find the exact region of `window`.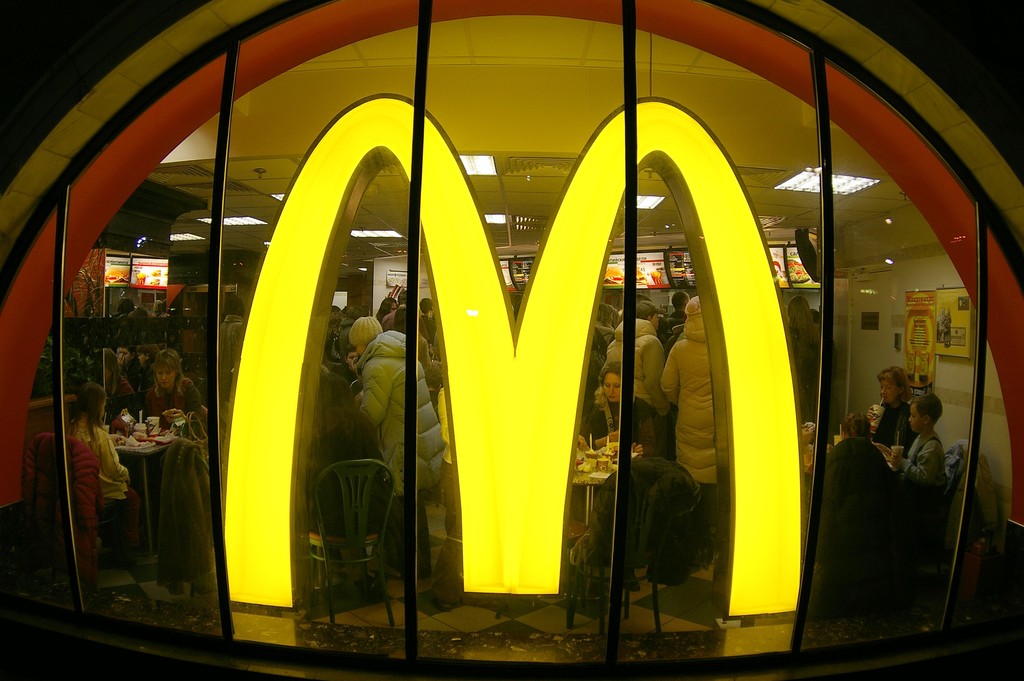
Exact region: pyautogui.locateOnScreen(0, 0, 1023, 669).
